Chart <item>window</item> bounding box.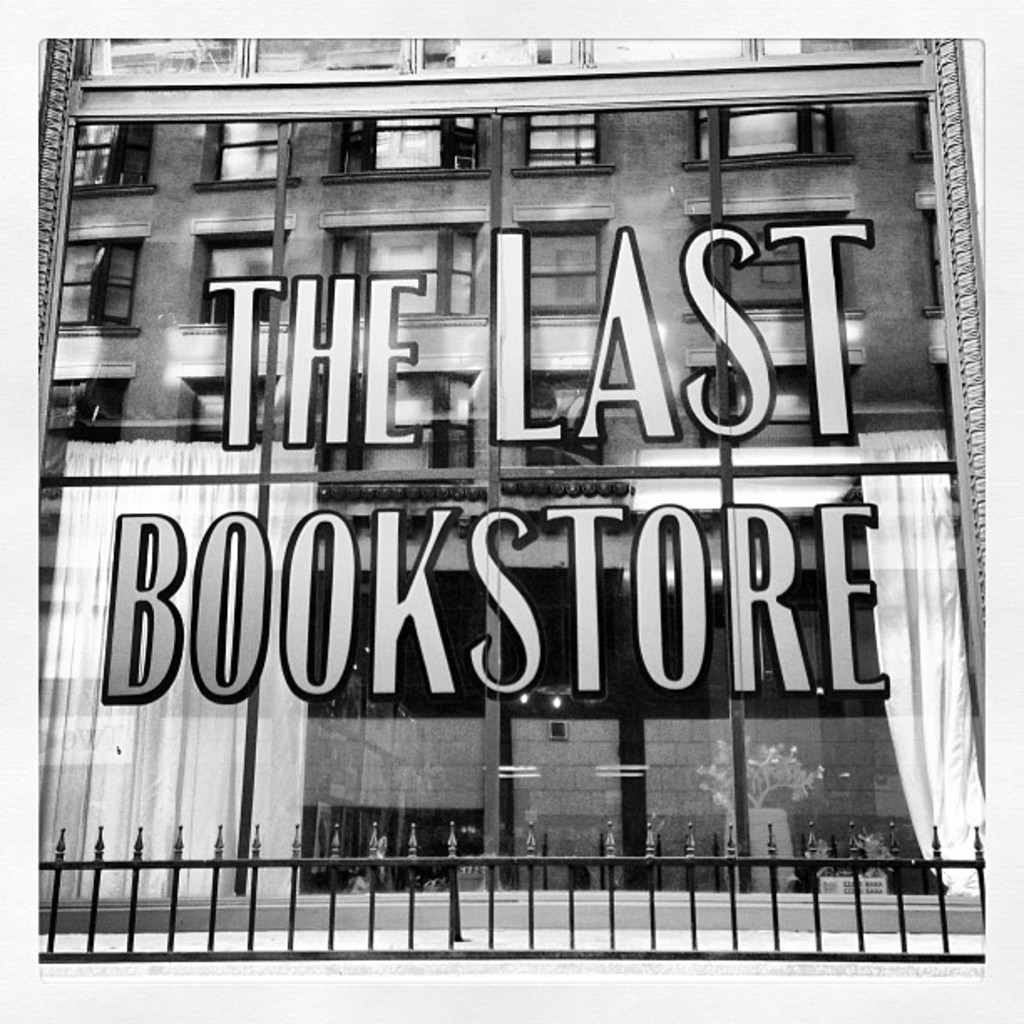
Charted: 703, 353, 857, 453.
